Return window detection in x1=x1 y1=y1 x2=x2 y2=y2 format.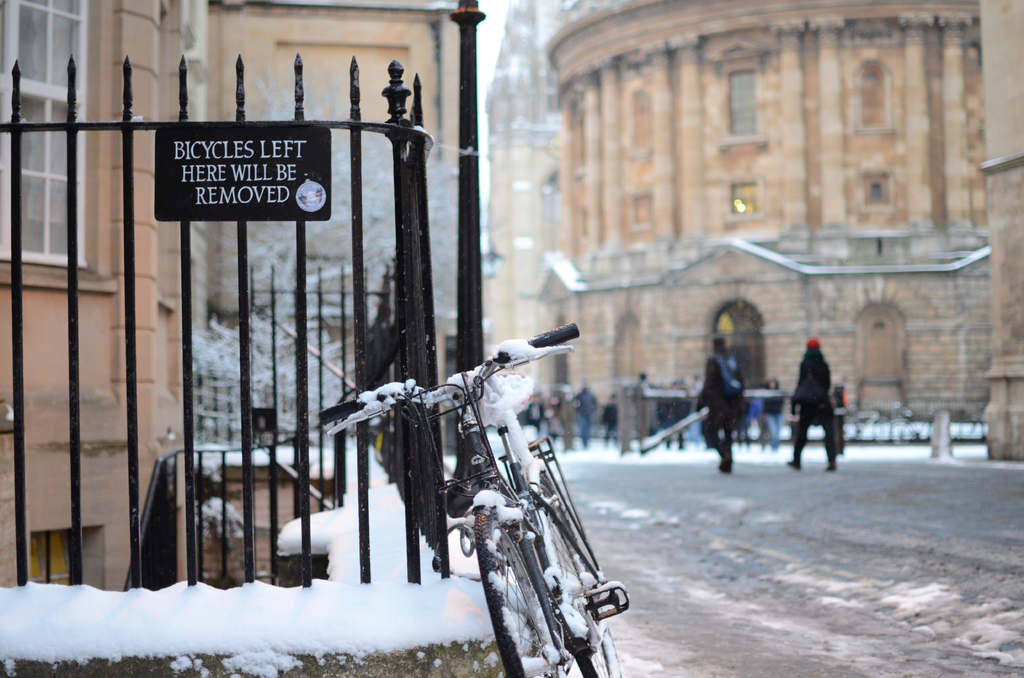
x1=731 y1=68 x2=756 y2=138.
